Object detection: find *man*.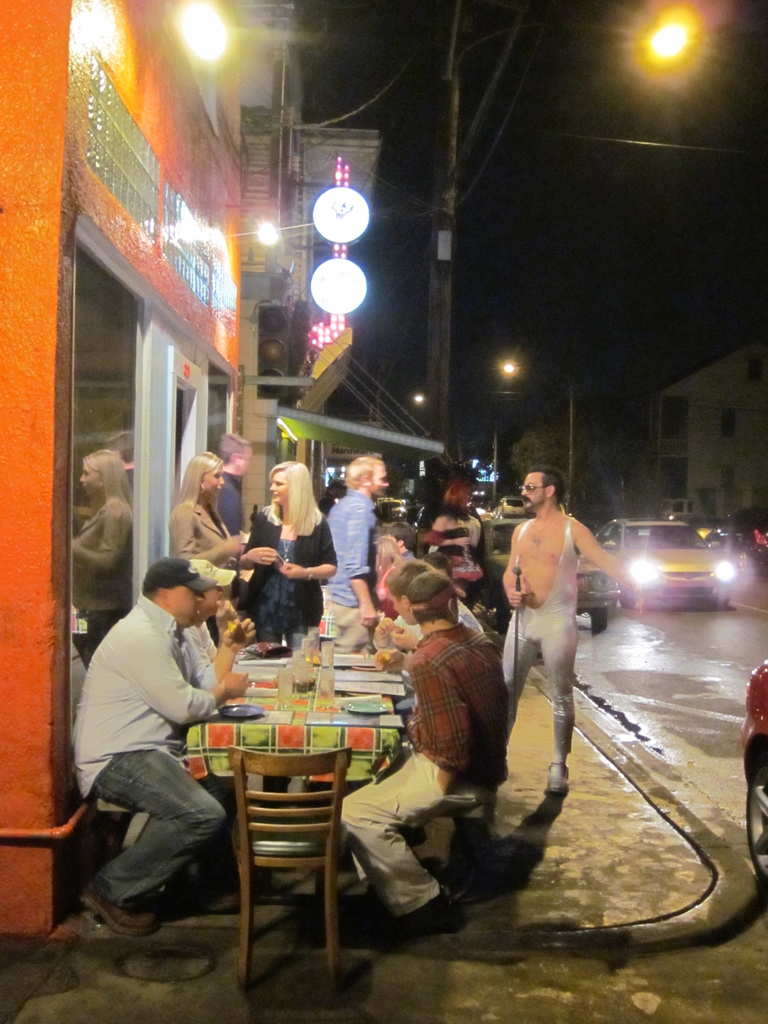
x1=184 y1=559 x2=237 y2=664.
